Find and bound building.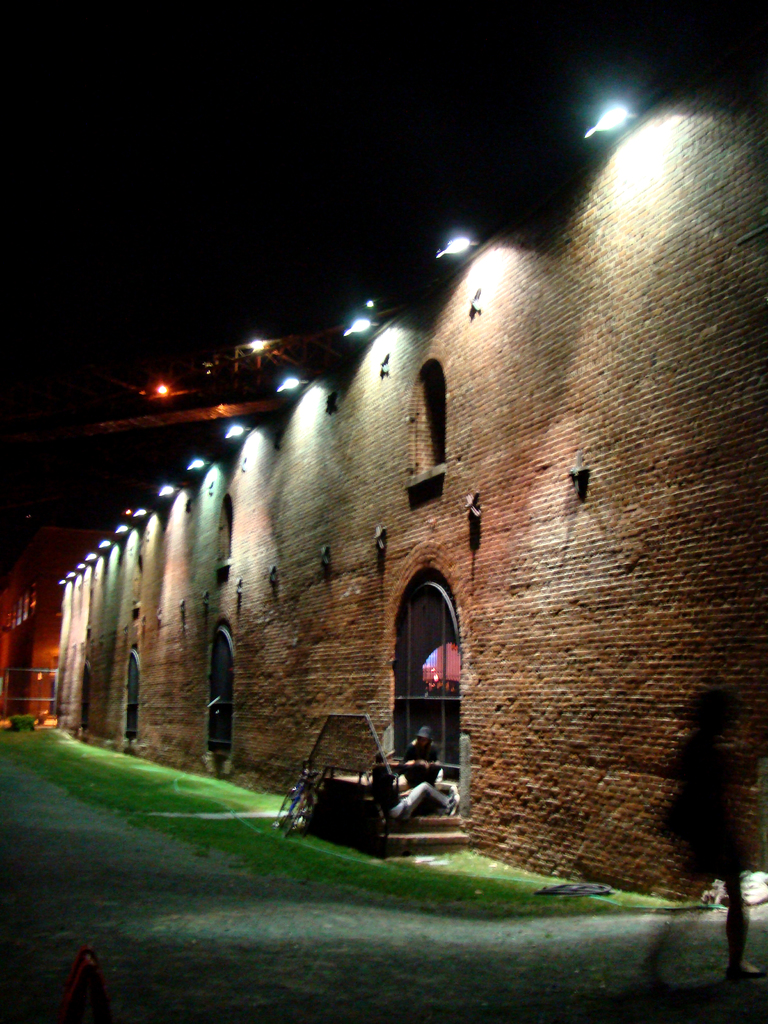
Bound: select_region(59, 64, 767, 918).
